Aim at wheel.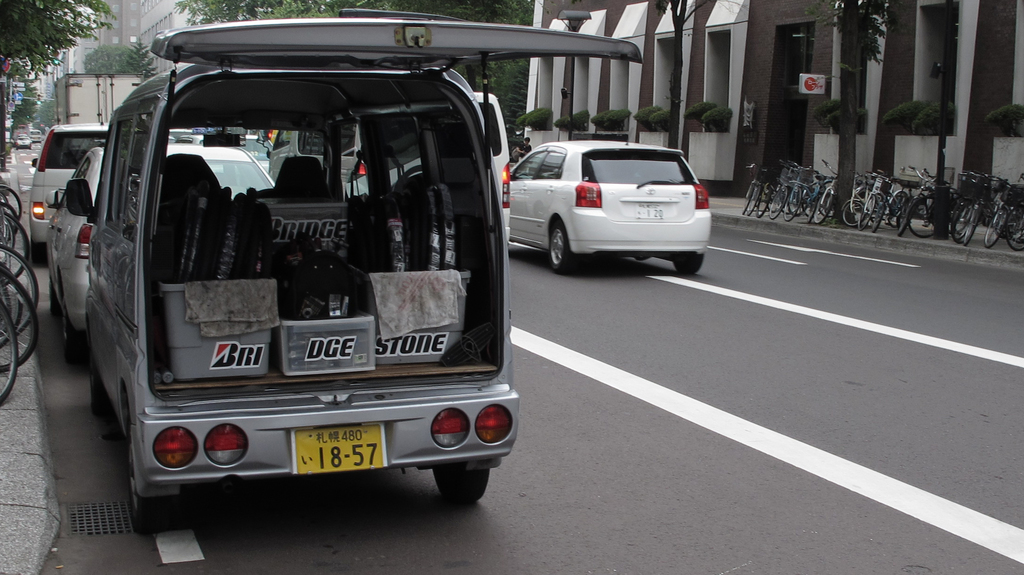
Aimed at 766/182/788/220.
